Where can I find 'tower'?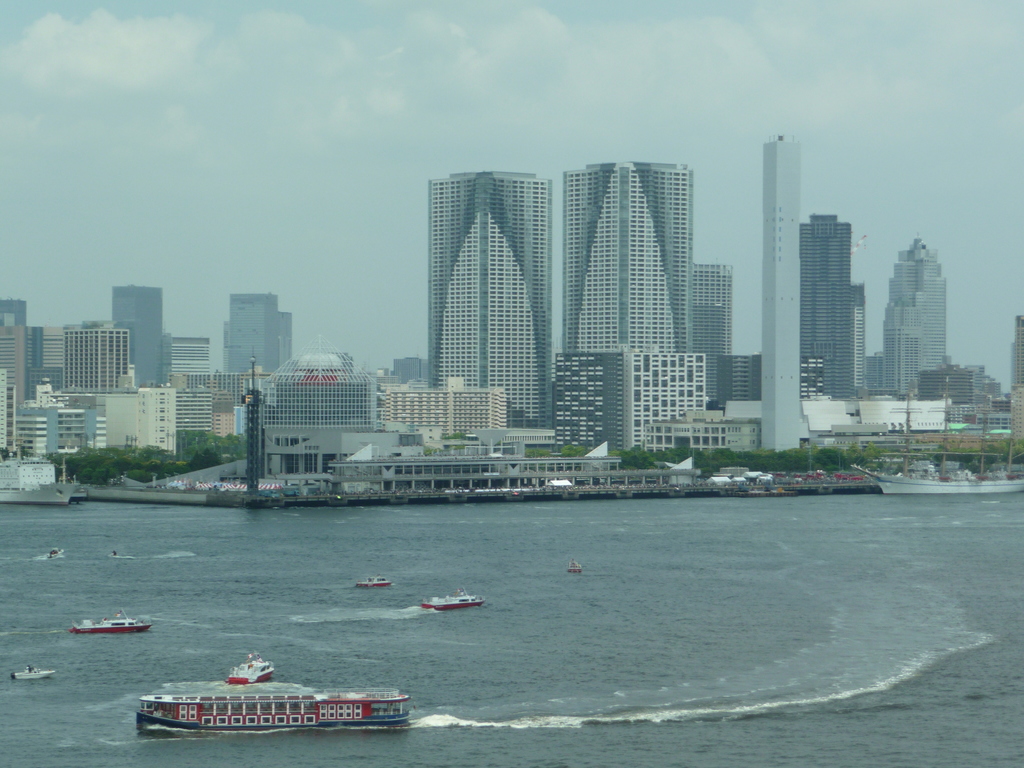
You can find it at 111/282/162/384.
